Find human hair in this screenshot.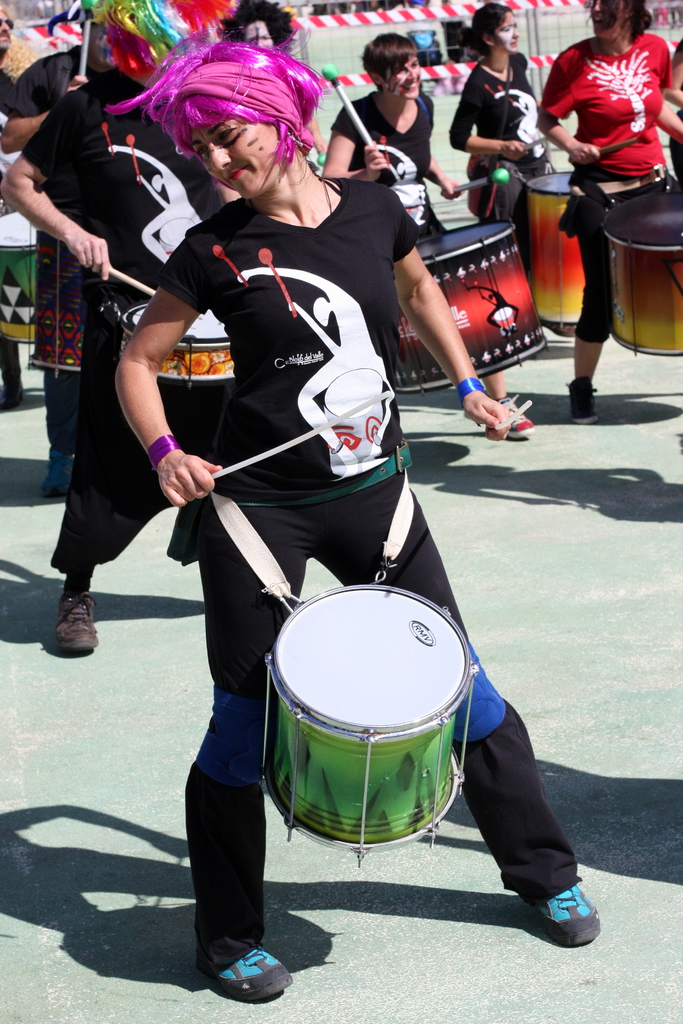
The bounding box for human hair is detection(630, 0, 652, 41).
